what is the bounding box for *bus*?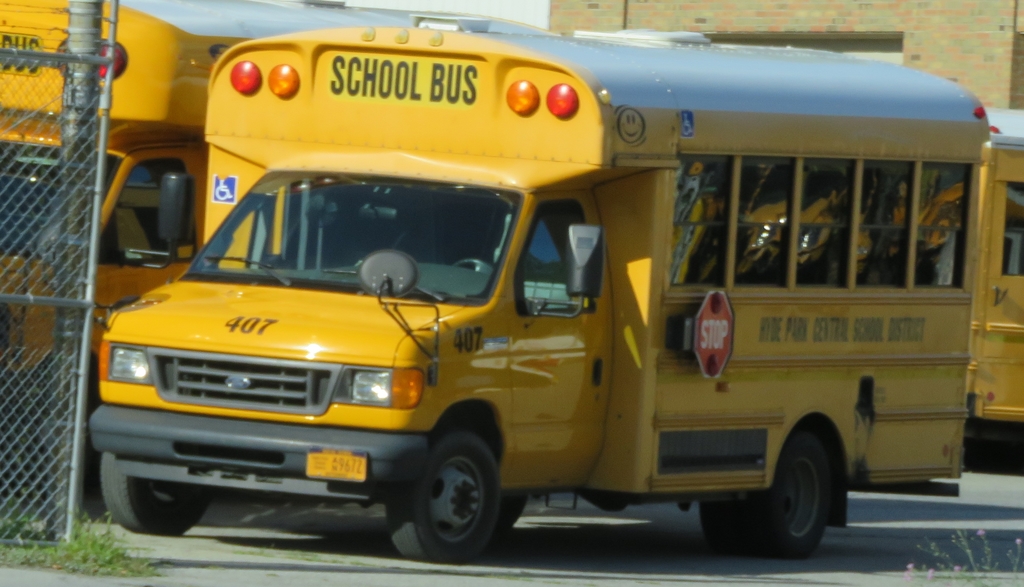
box(967, 110, 1023, 425).
